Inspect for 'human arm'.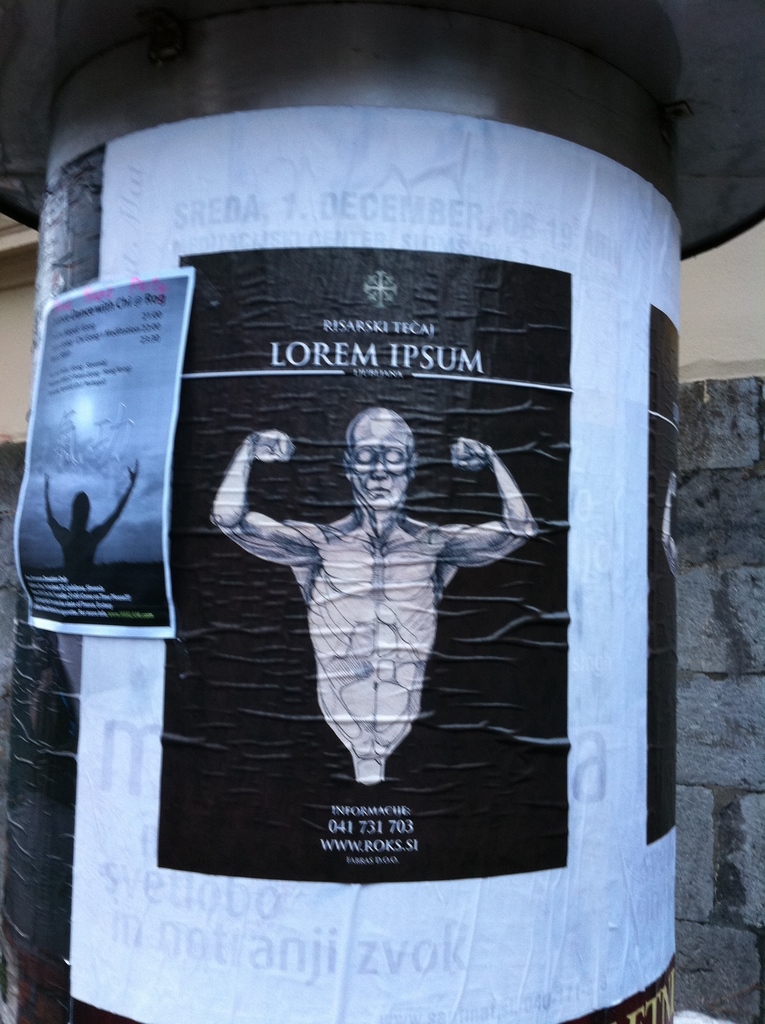
Inspection: [x1=433, y1=435, x2=539, y2=571].
